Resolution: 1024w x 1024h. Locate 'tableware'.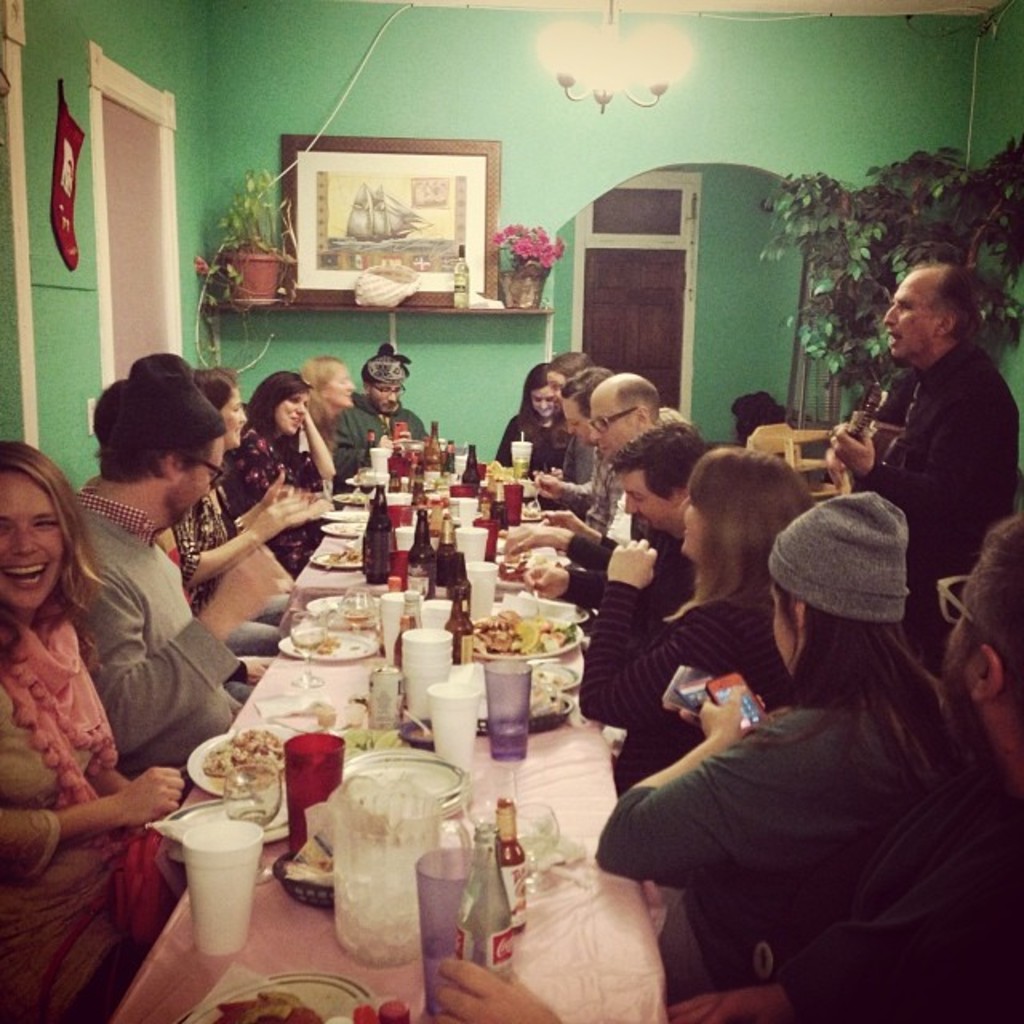
BBox(426, 845, 480, 1013).
